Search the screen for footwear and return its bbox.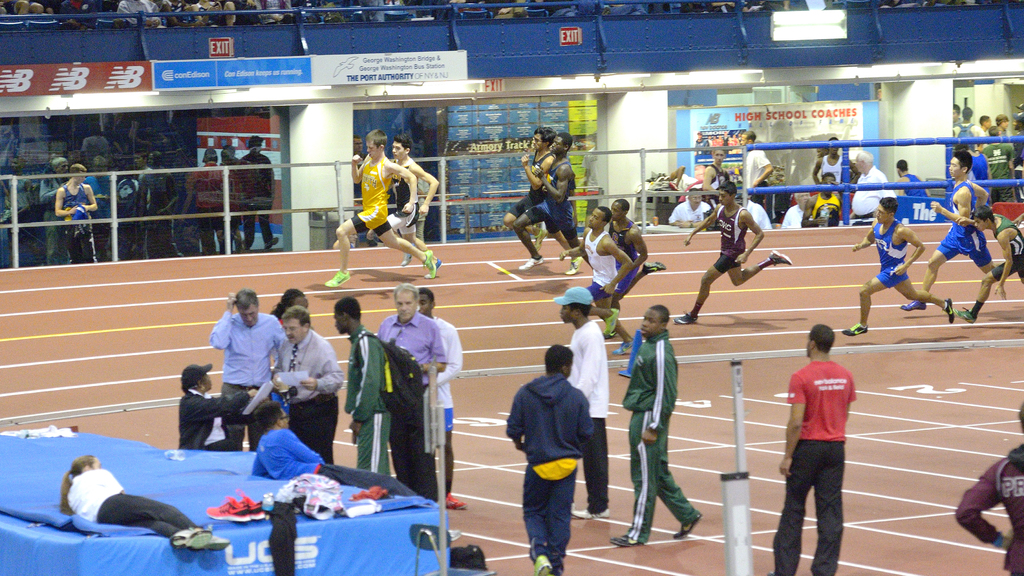
Found: crop(671, 512, 703, 545).
